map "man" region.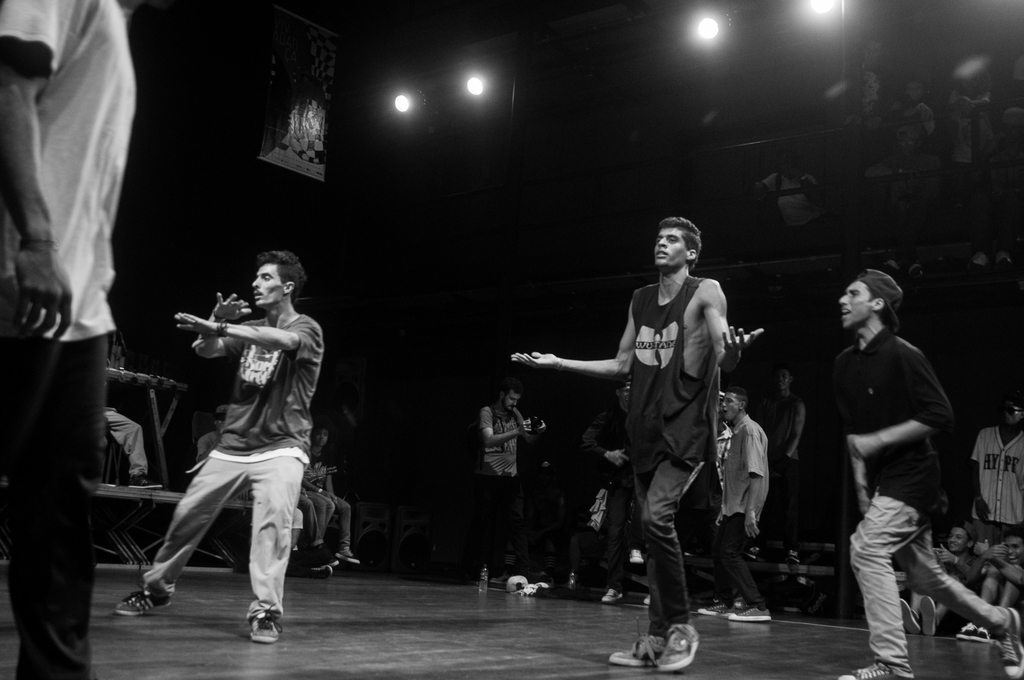
Mapped to 0,0,140,679.
